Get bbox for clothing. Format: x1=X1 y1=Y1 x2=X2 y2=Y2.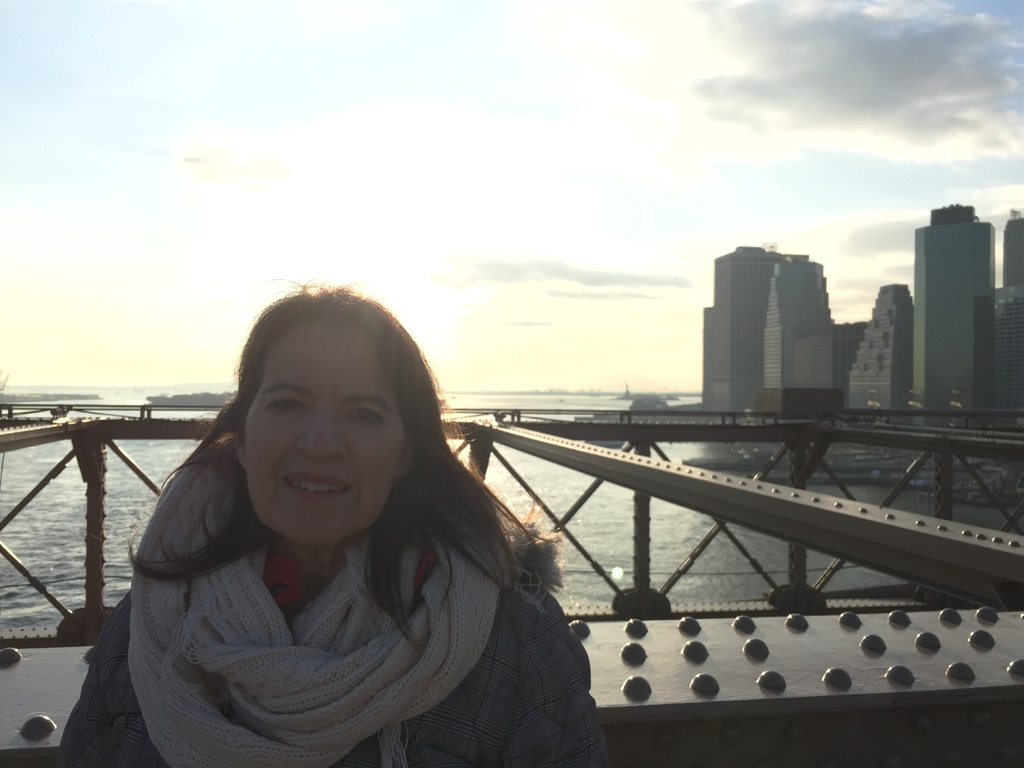
x1=123 y1=334 x2=582 y2=733.
